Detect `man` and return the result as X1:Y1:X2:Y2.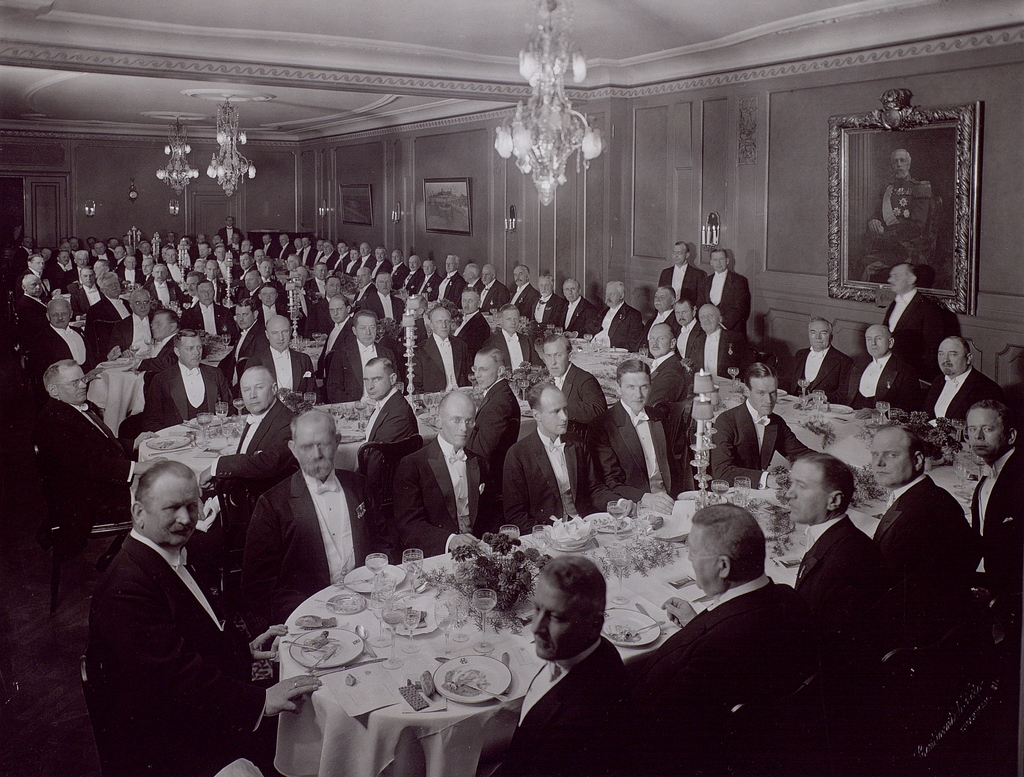
704:364:816:493.
